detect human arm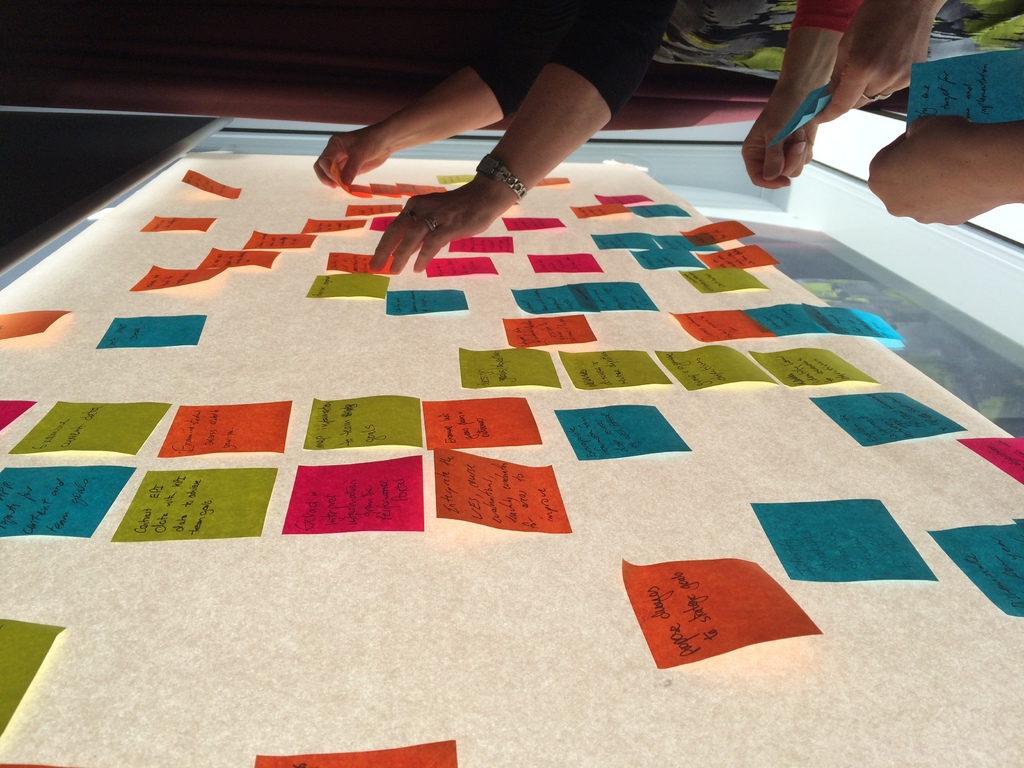
left=737, top=0, right=861, bottom=193
